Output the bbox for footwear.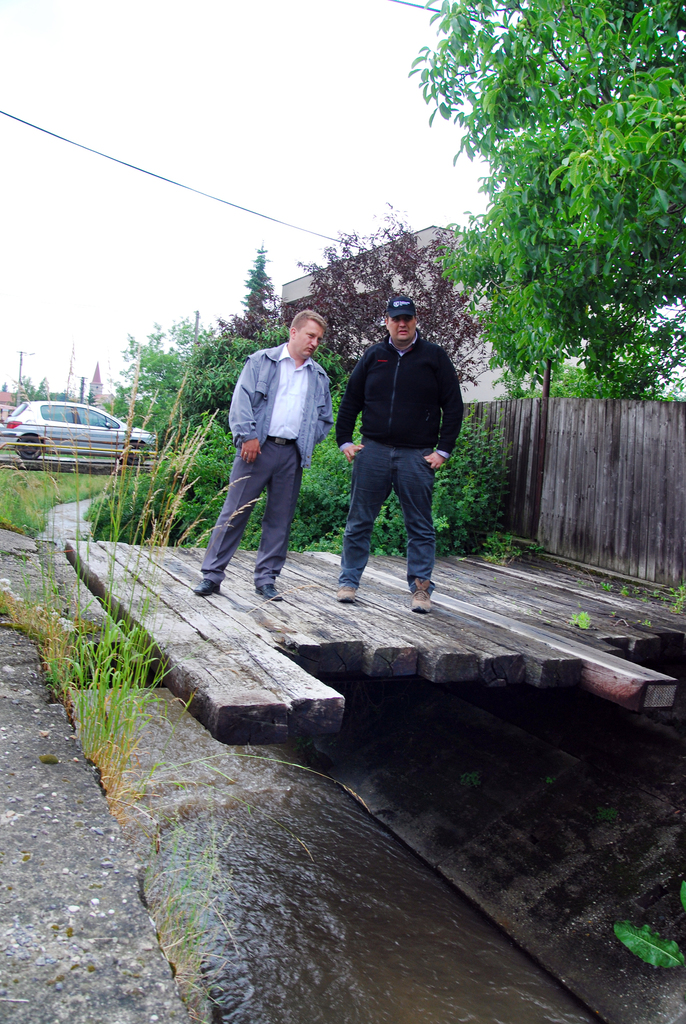
<bbox>192, 579, 220, 599</bbox>.
